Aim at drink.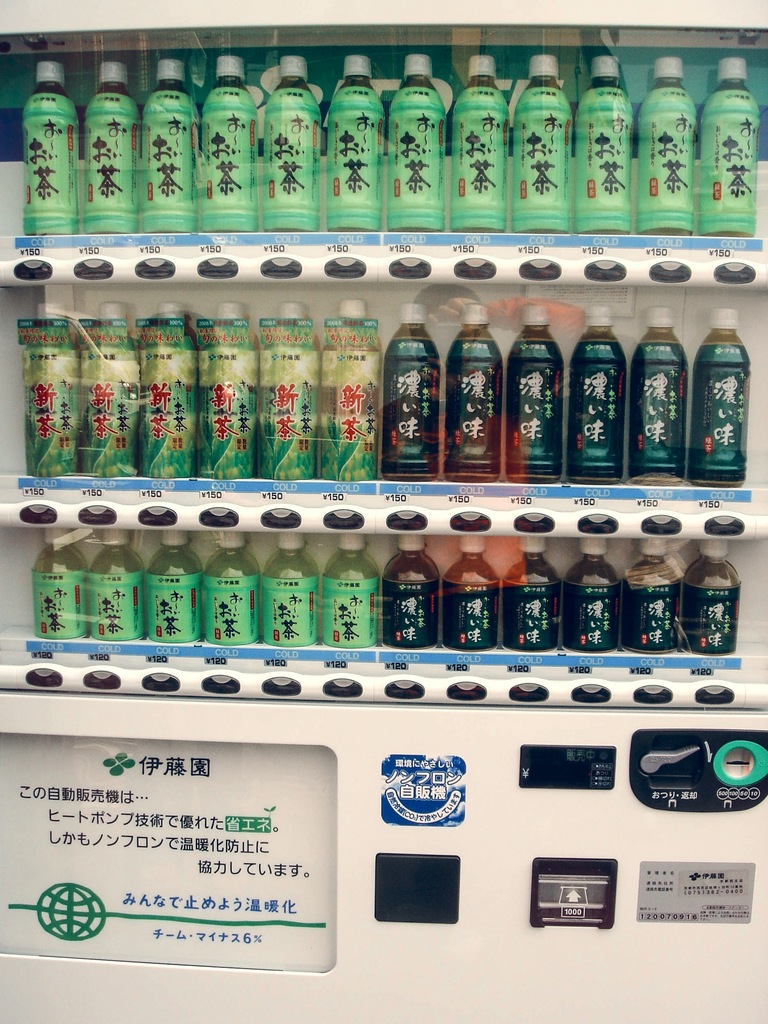
Aimed at [201, 531, 266, 641].
